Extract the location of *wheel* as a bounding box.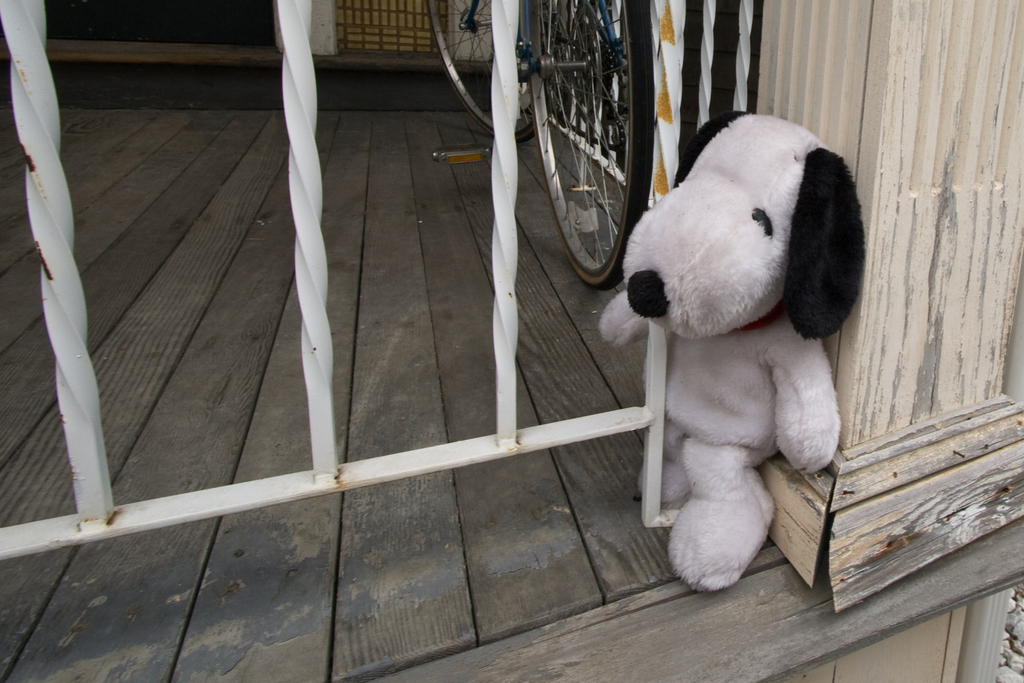
l=425, t=0, r=541, b=144.
